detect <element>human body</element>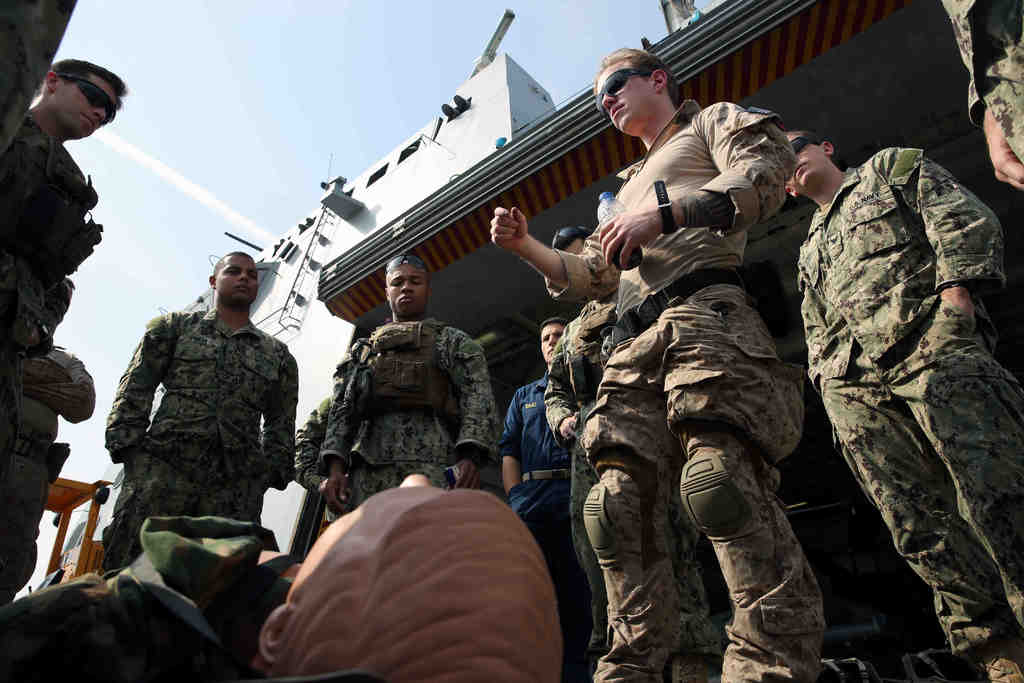
box(787, 103, 1020, 651)
